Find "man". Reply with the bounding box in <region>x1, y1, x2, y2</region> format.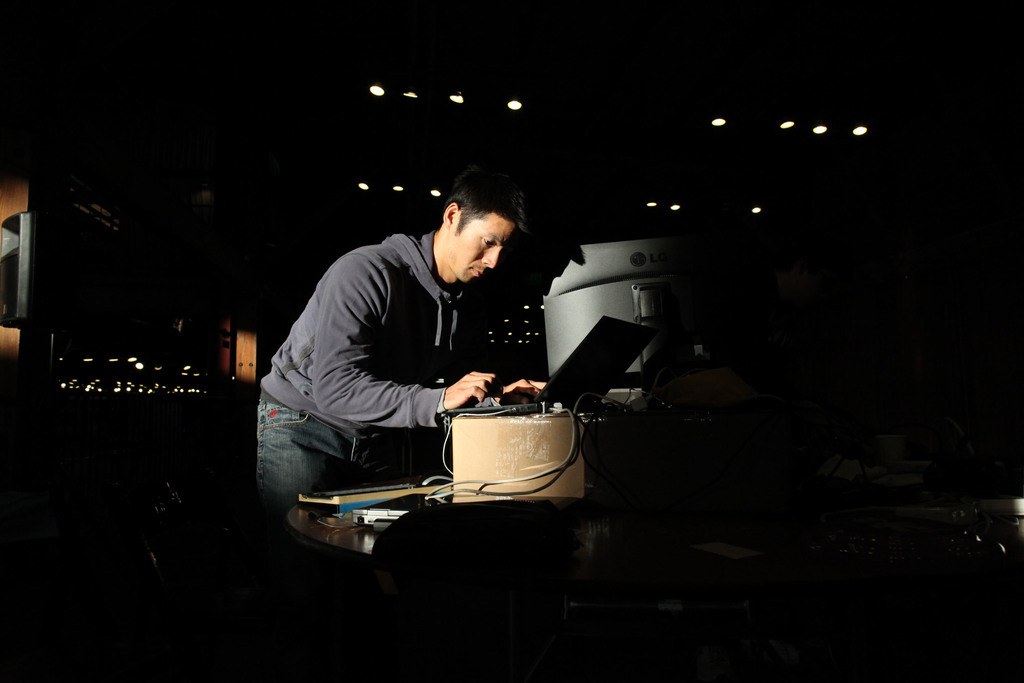
<region>258, 179, 564, 548</region>.
